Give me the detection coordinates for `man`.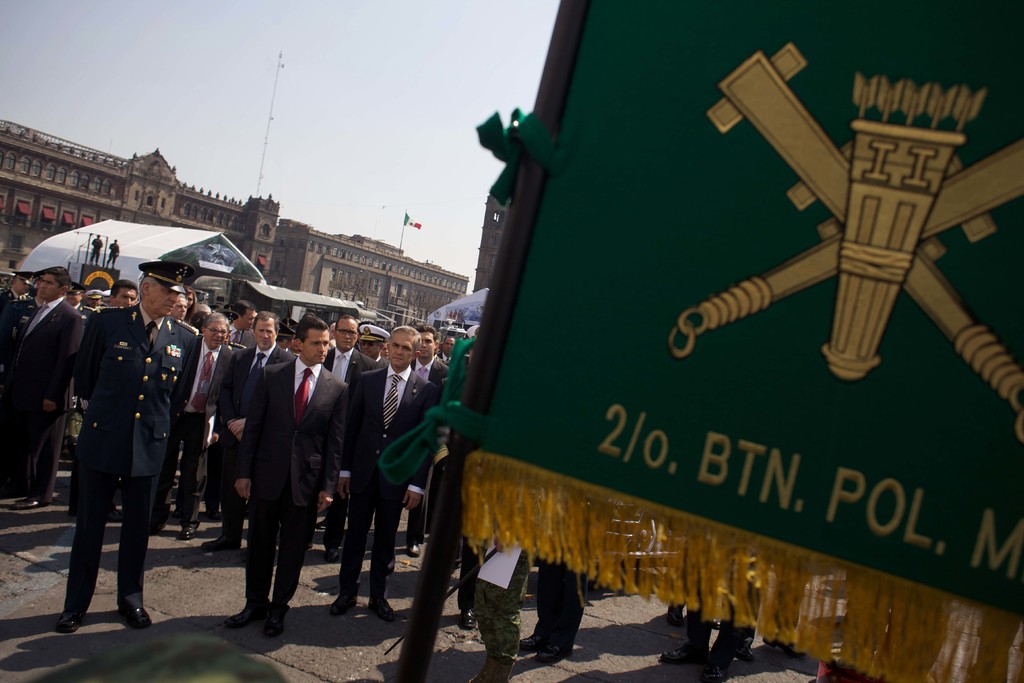
{"left": 81, "top": 291, "right": 108, "bottom": 308}.
